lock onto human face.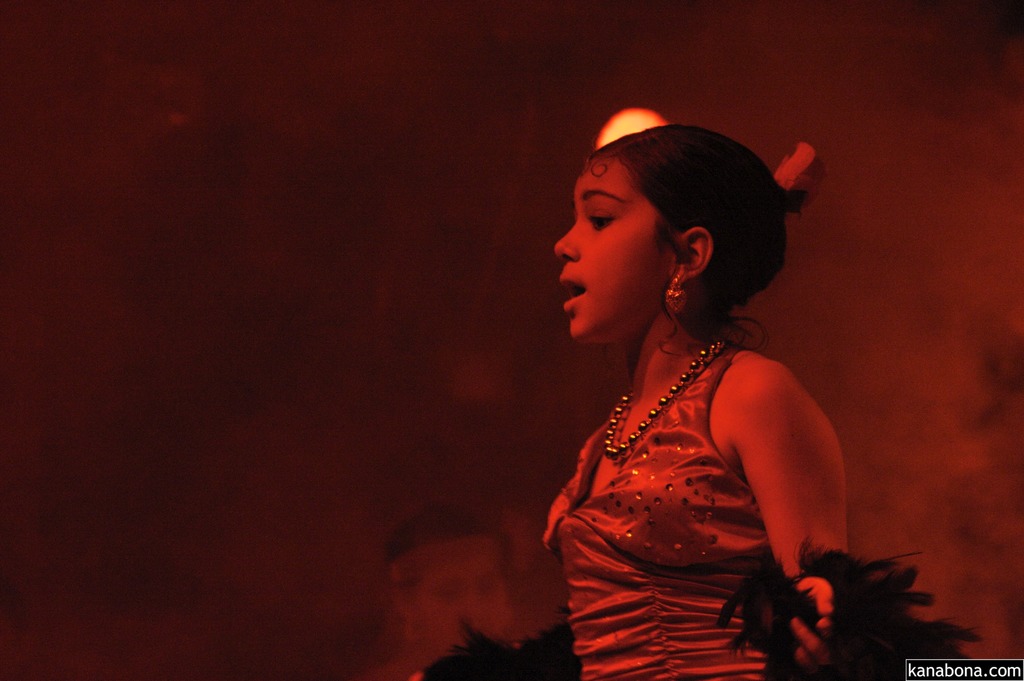
Locked: crop(556, 157, 671, 342).
